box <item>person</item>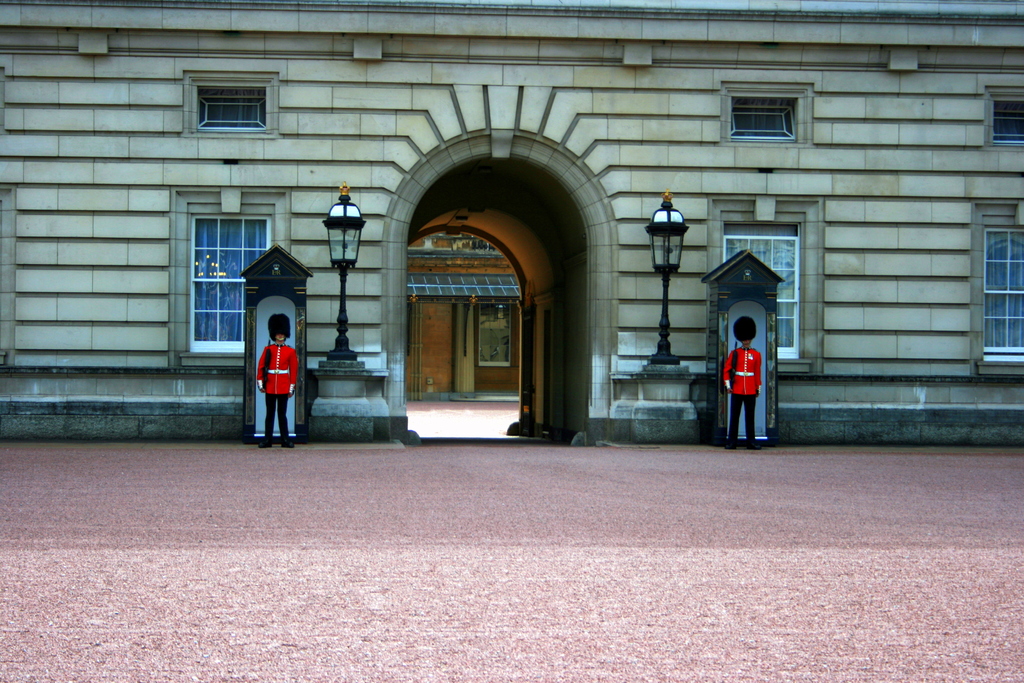
[721, 309, 776, 440]
